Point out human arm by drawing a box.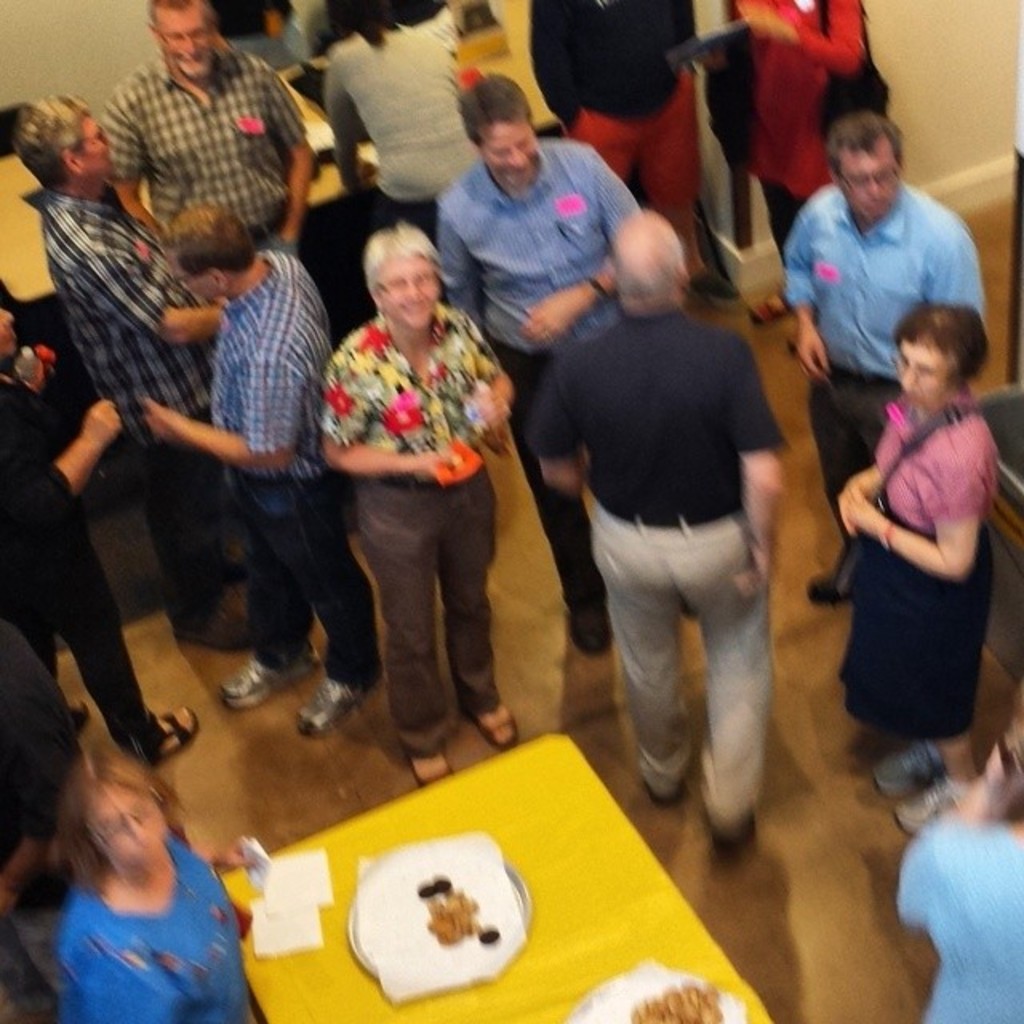
bbox=[77, 226, 238, 365].
